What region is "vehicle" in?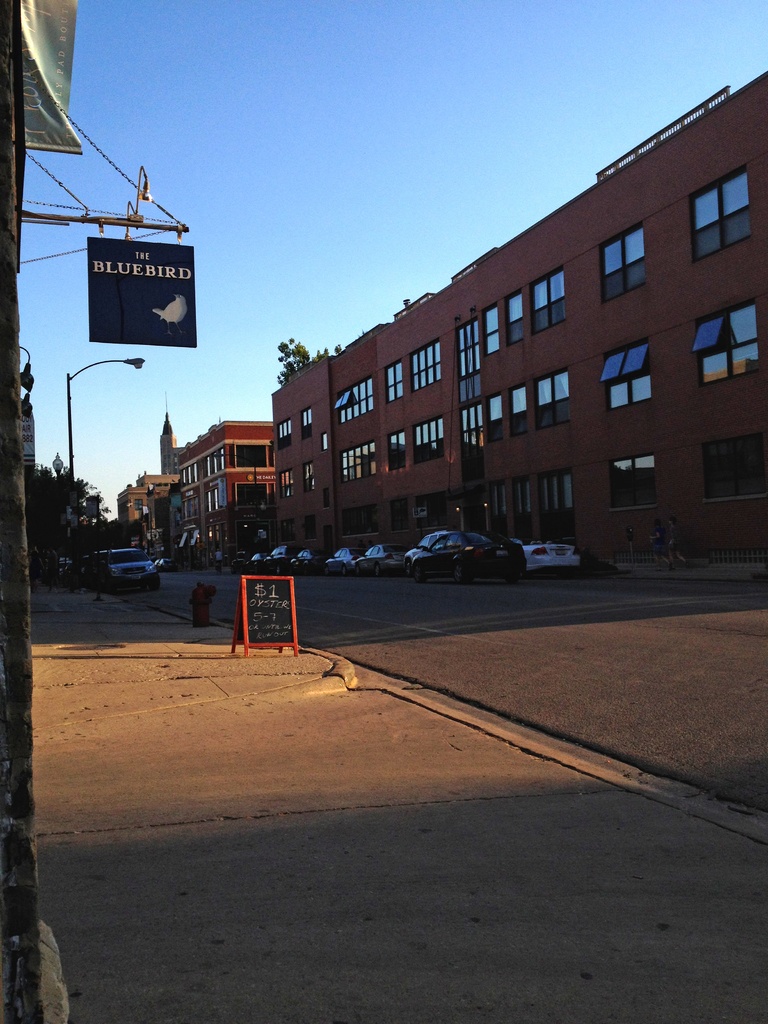
(x1=332, y1=543, x2=358, y2=568).
